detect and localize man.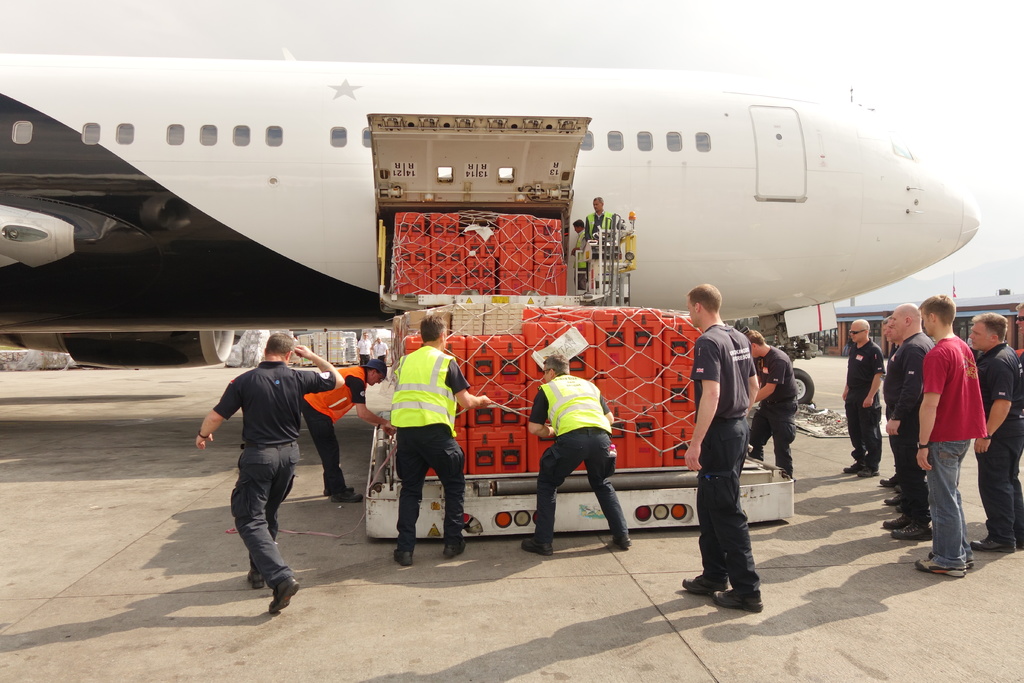
Localized at box(749, 329, 800, 479).
